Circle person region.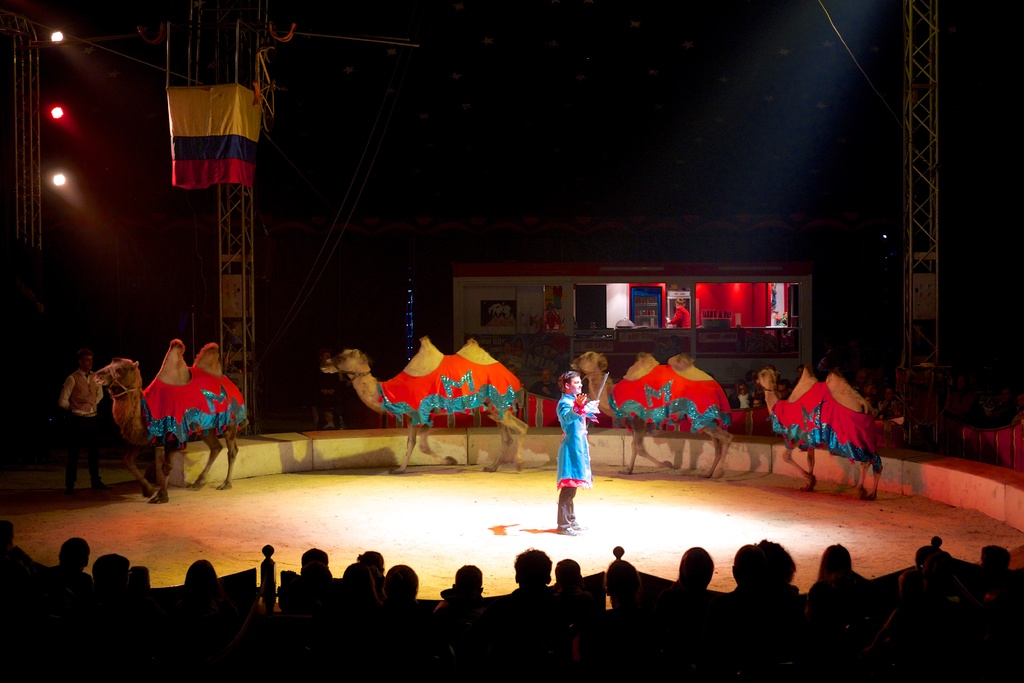
Region: (54,347,113,490).
